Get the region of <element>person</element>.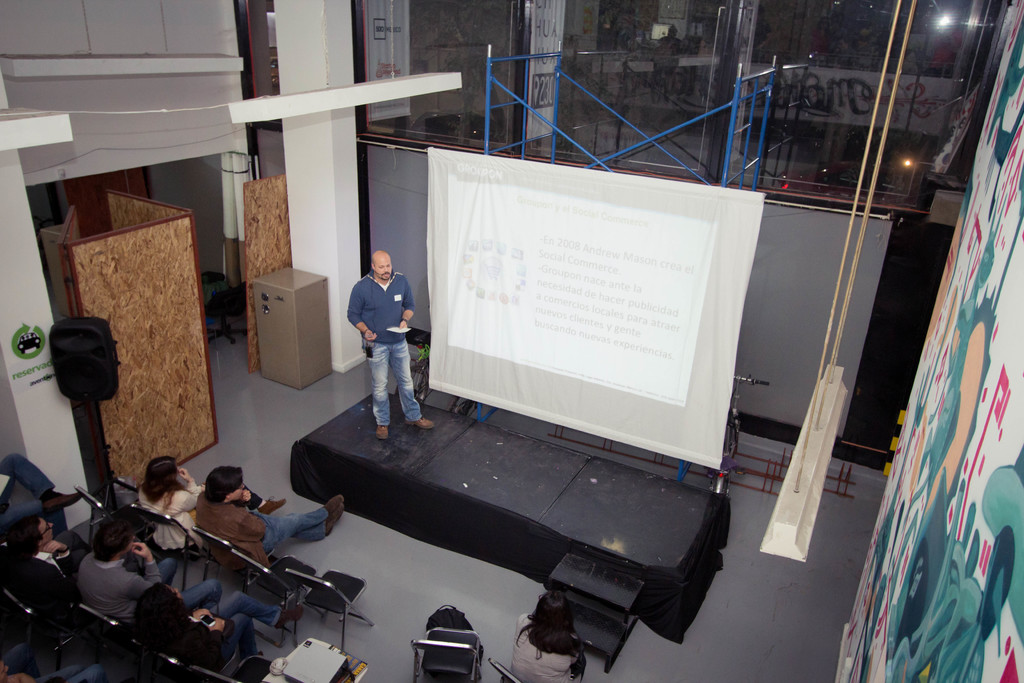
[3,509,76,587].
